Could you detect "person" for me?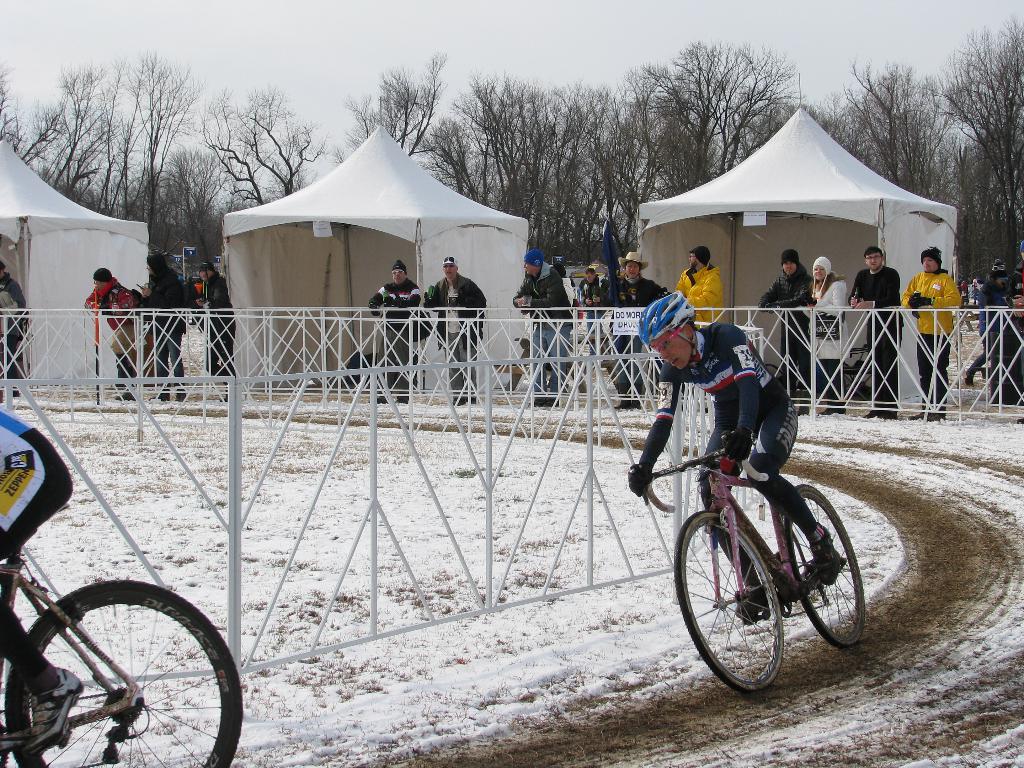
Detection result: (x1=673, y1=246, x2=726, y2=330).
